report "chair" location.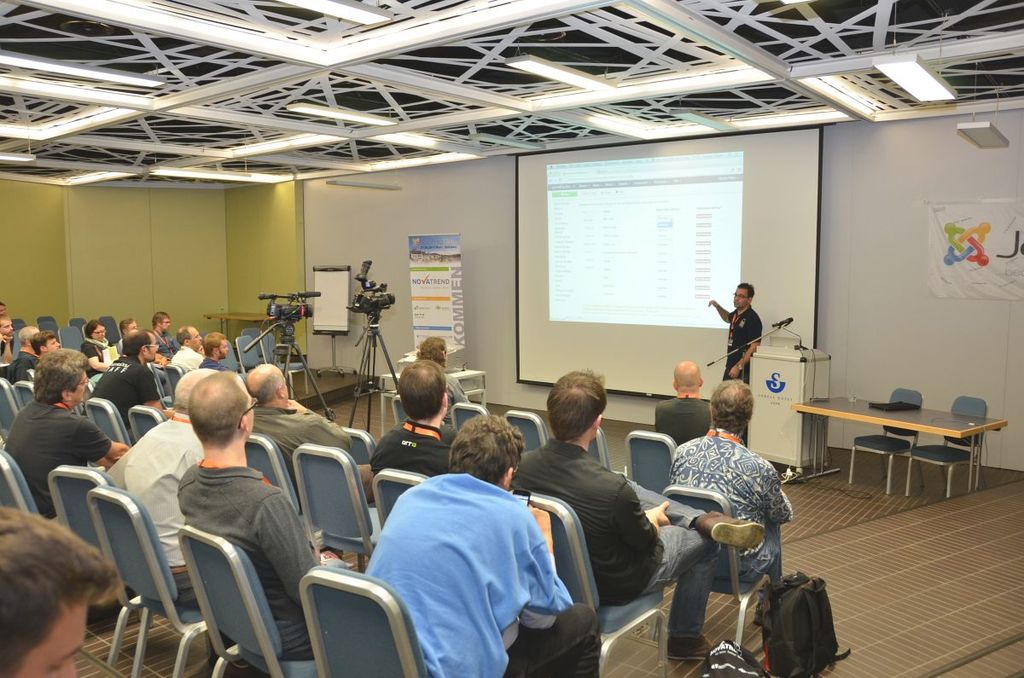
Report: 128 404 172 440.
